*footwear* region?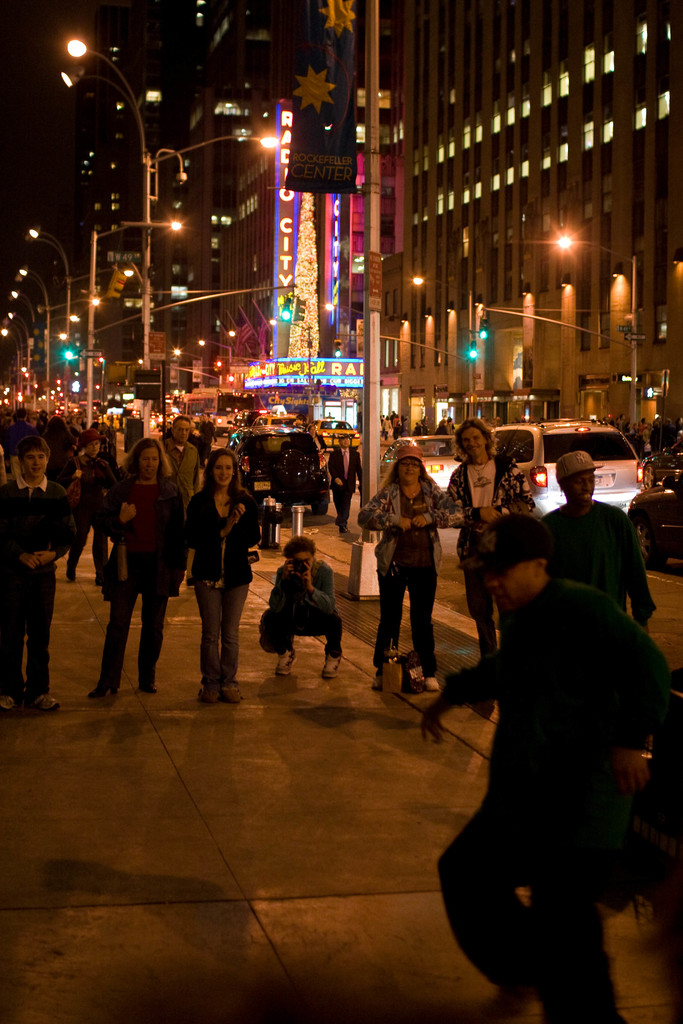
322 652 344 681
